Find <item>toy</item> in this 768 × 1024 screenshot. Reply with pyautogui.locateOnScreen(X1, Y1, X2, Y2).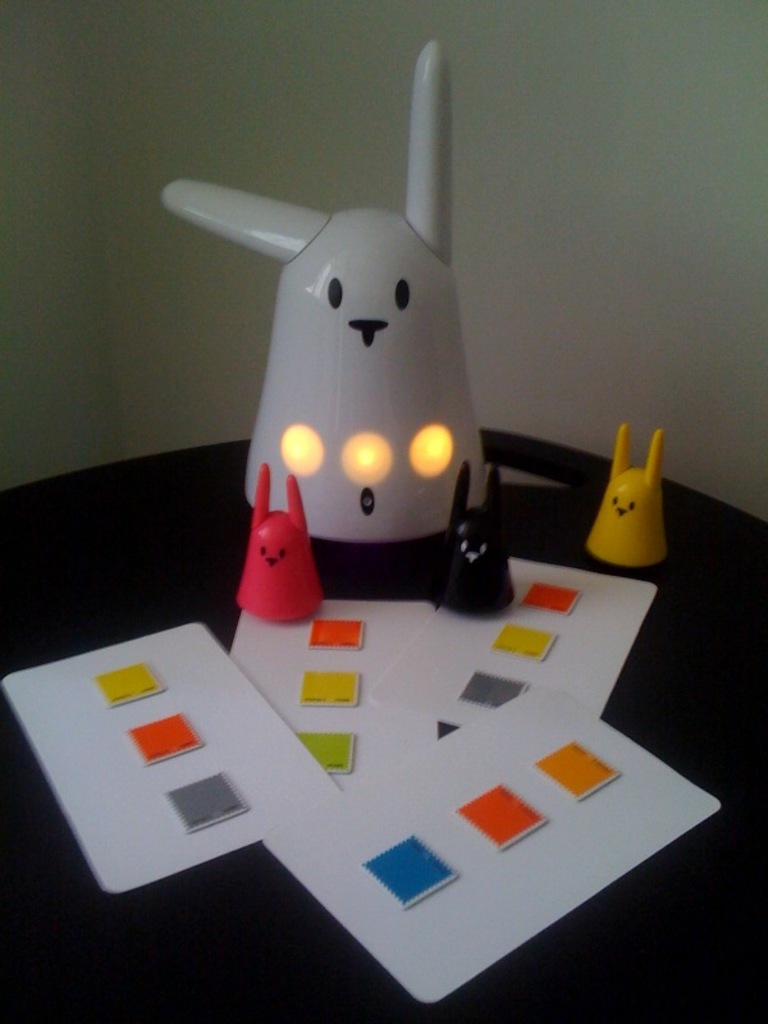
pyautogui.locateOnScreen(232, 476, 332, 644).
